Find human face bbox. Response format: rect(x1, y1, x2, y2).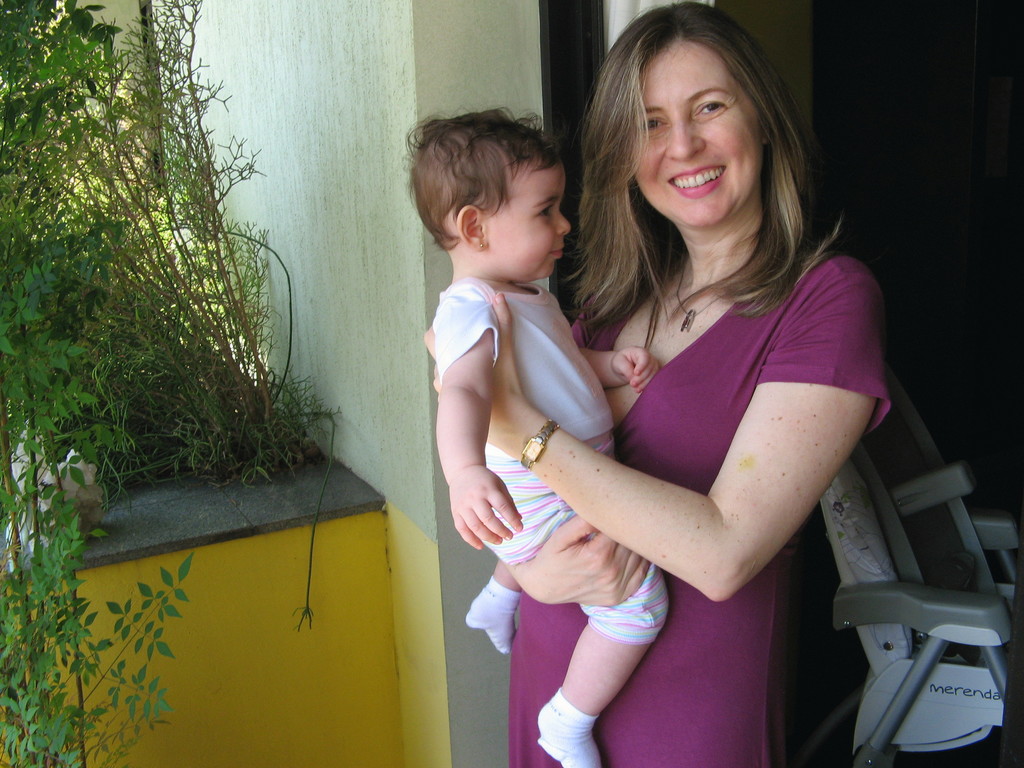
rect(483, 161, 566, 279).
